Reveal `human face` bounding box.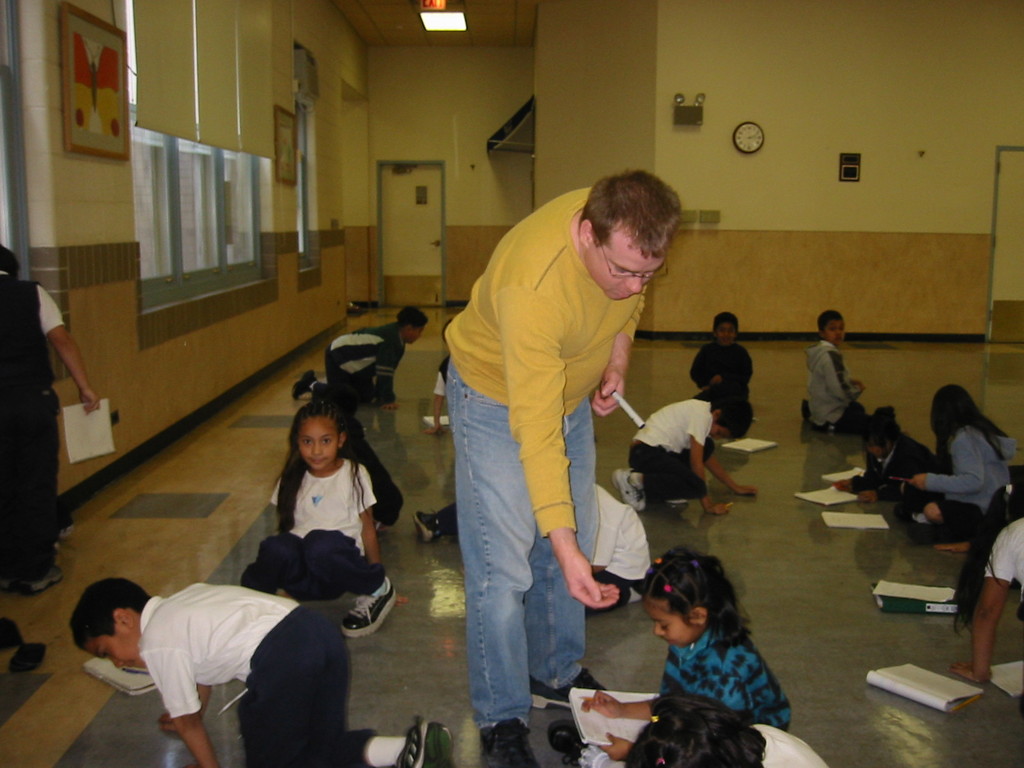
Revealed: bbox=[654, 604, 694, 648].
